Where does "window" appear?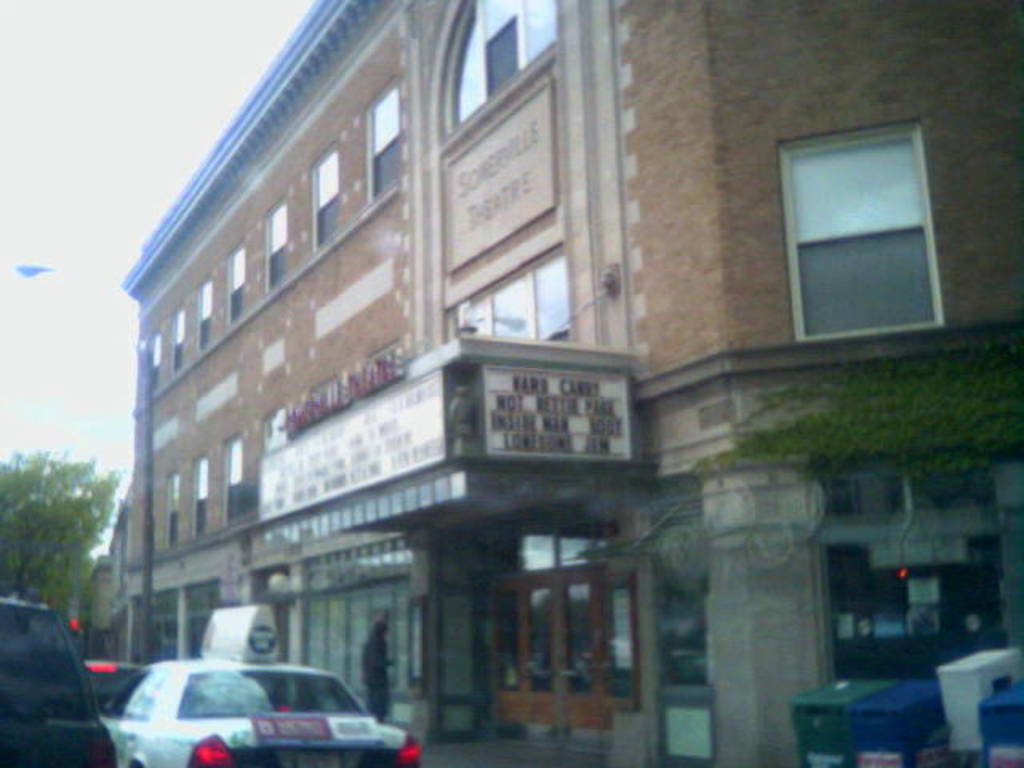
Appears at [173, 304, 184, 378].
